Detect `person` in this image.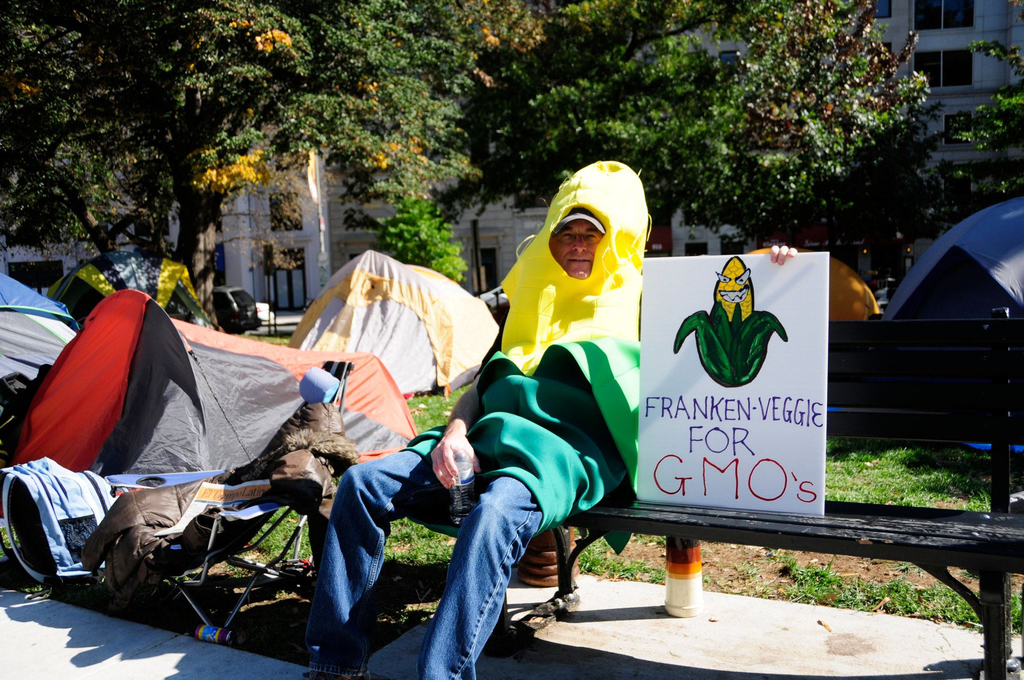
Detection: 301 158 804 679.
